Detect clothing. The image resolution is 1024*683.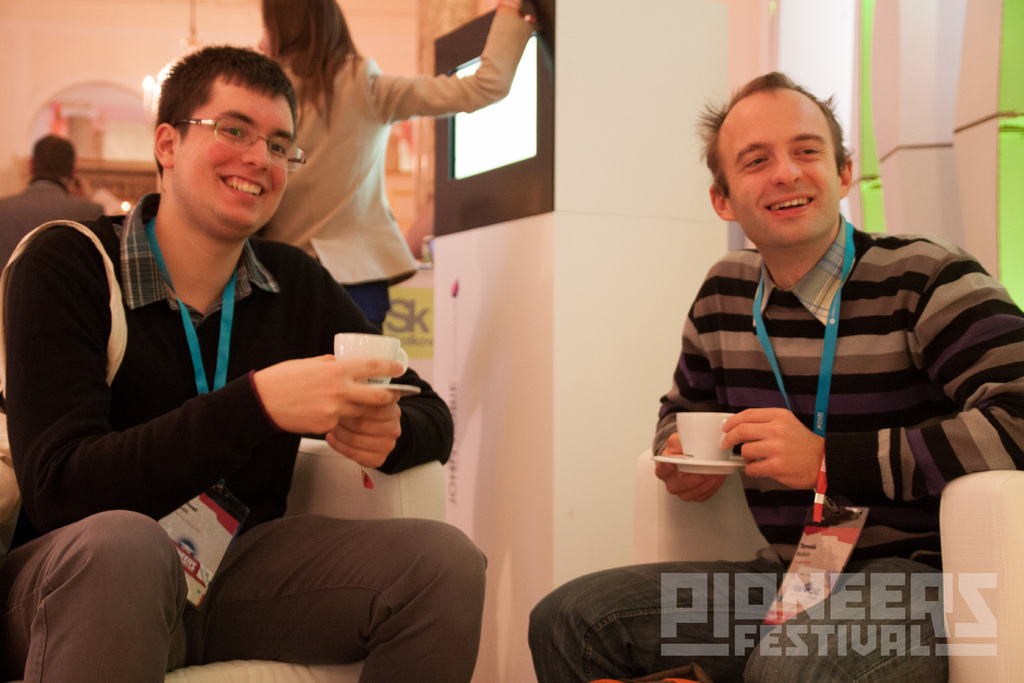
bbox=(257, 24, 534, 337).
